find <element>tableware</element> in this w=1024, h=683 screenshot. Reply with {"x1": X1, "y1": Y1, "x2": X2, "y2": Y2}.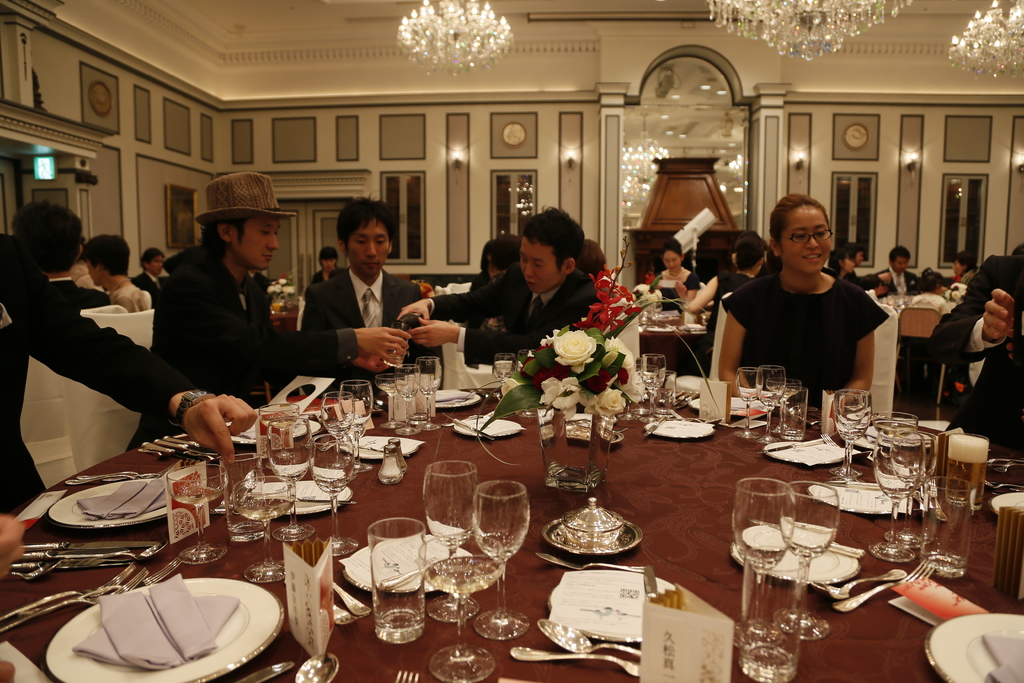
{"x1": 824, "y1": 388, "x2": 872, "y2": 479}.
